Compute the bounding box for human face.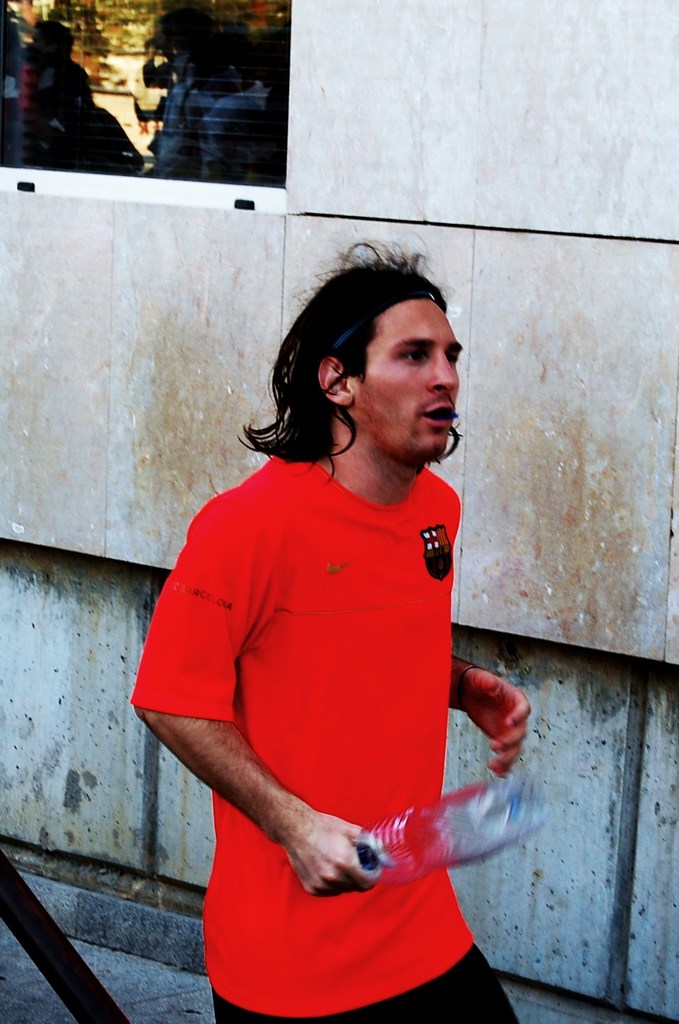
select_region(348, 298, 465, 464).
